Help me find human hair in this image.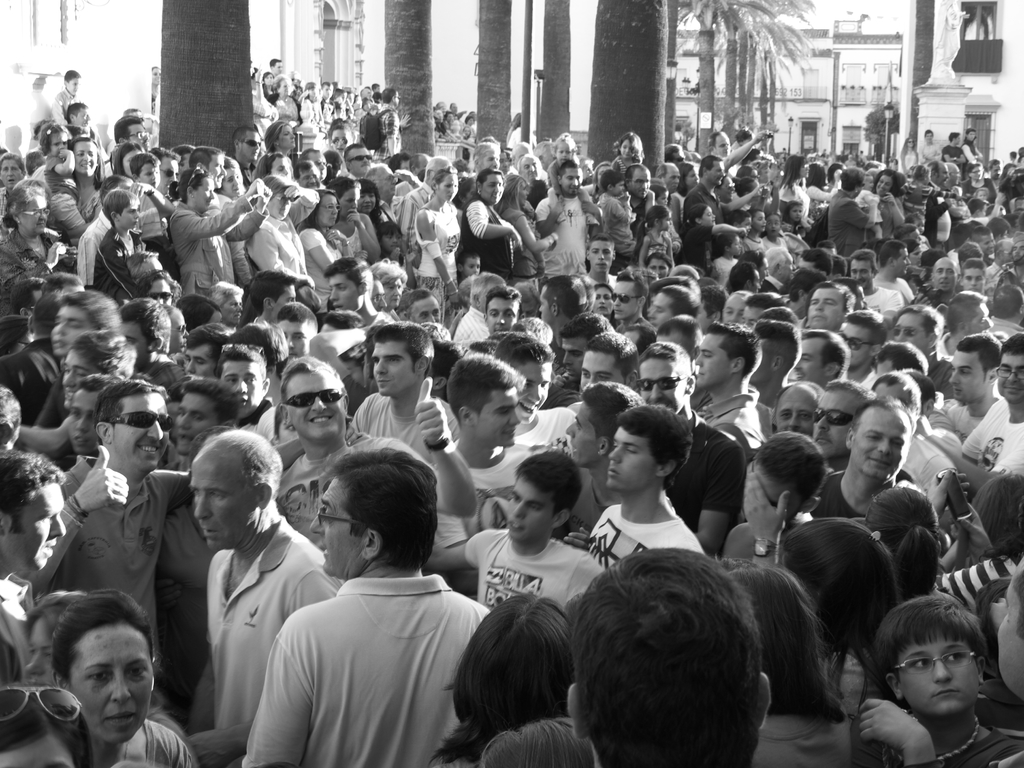
Found it: region(51, 589, 157, 678).
